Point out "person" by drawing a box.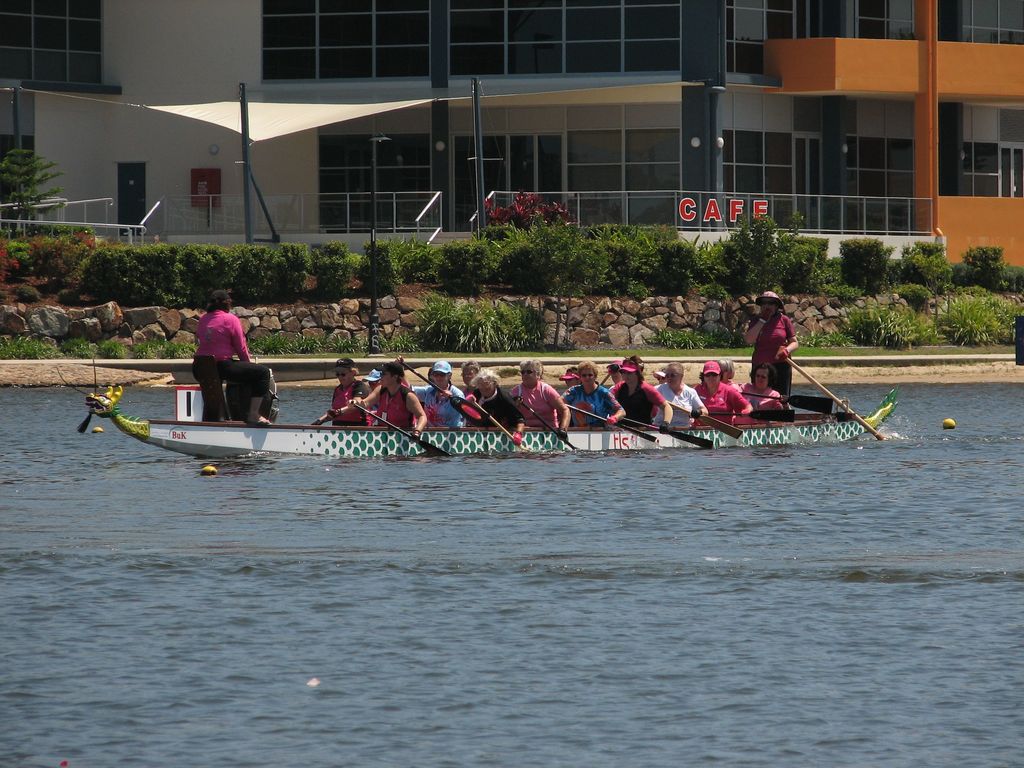
<region>651, 360, 710, 426</region>.
